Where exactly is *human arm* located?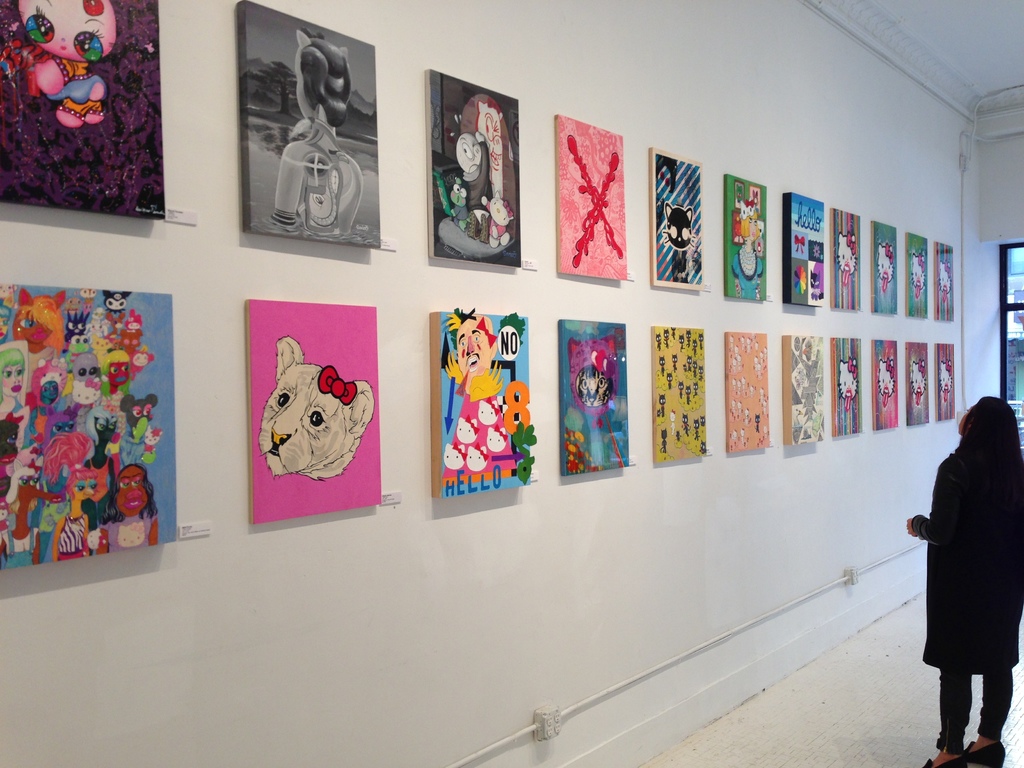
Its bounding box is 95:524:109:554.
